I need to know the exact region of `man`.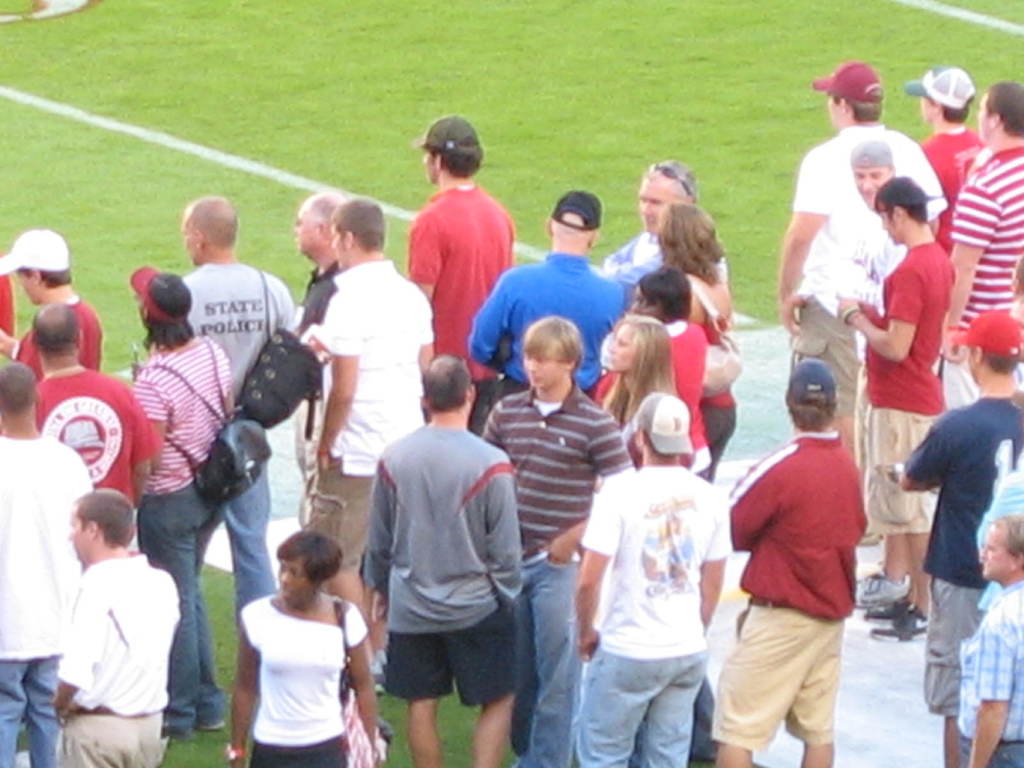
Region: pyautogui.locateOnScreen(479, 315, 628, 767).
